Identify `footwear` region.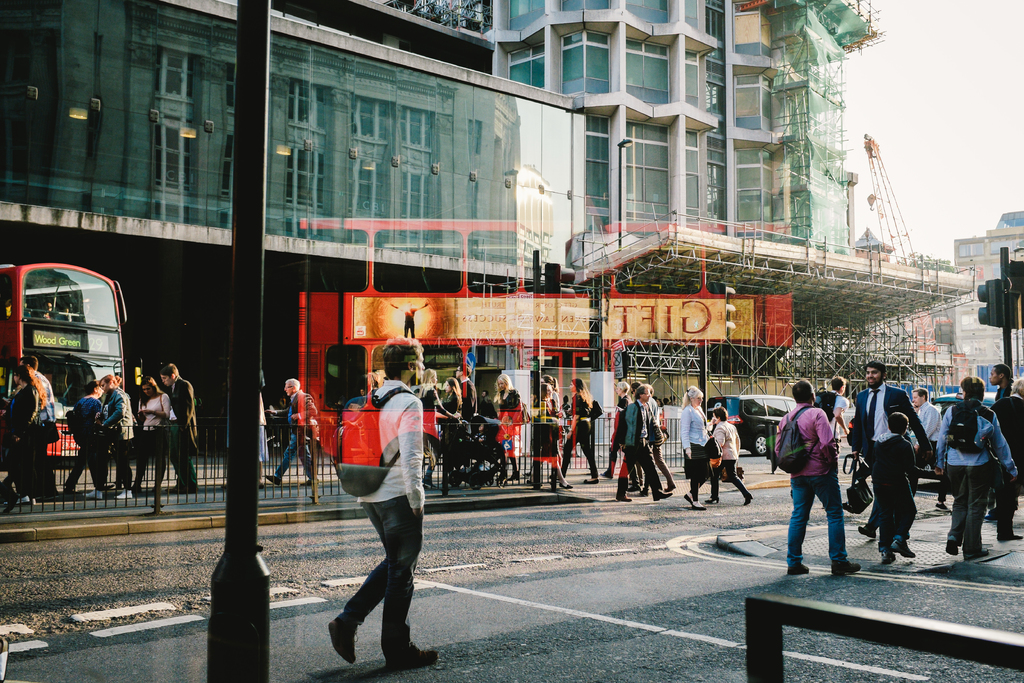
Region: bbox=(857, 522, 878, 542).
